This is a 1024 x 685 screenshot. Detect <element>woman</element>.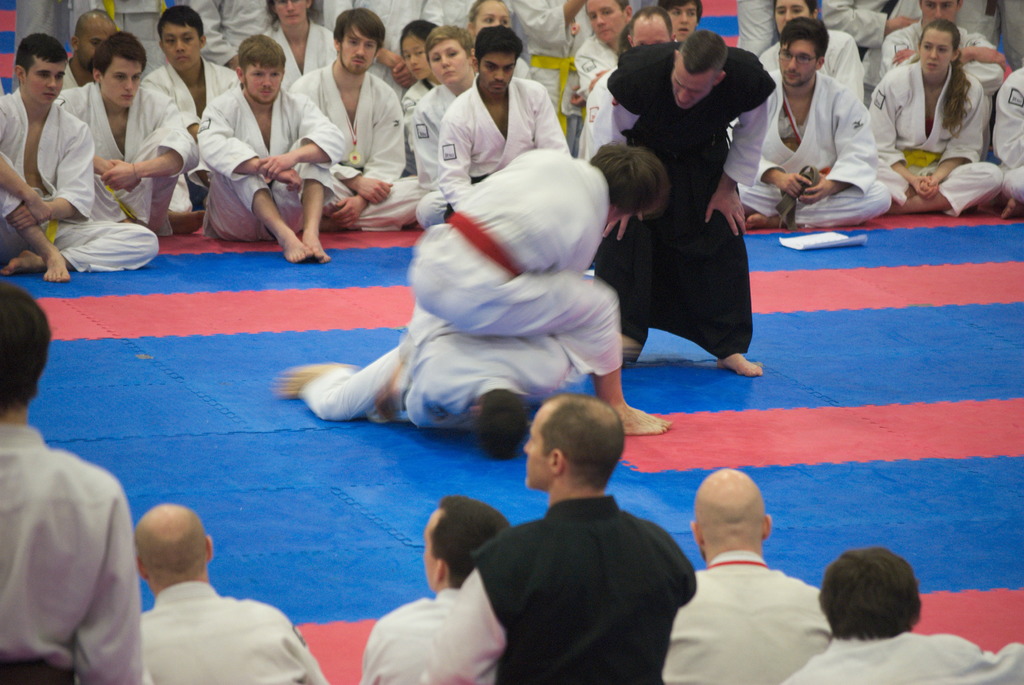
l=879, t=0, r=1008, b=204.
